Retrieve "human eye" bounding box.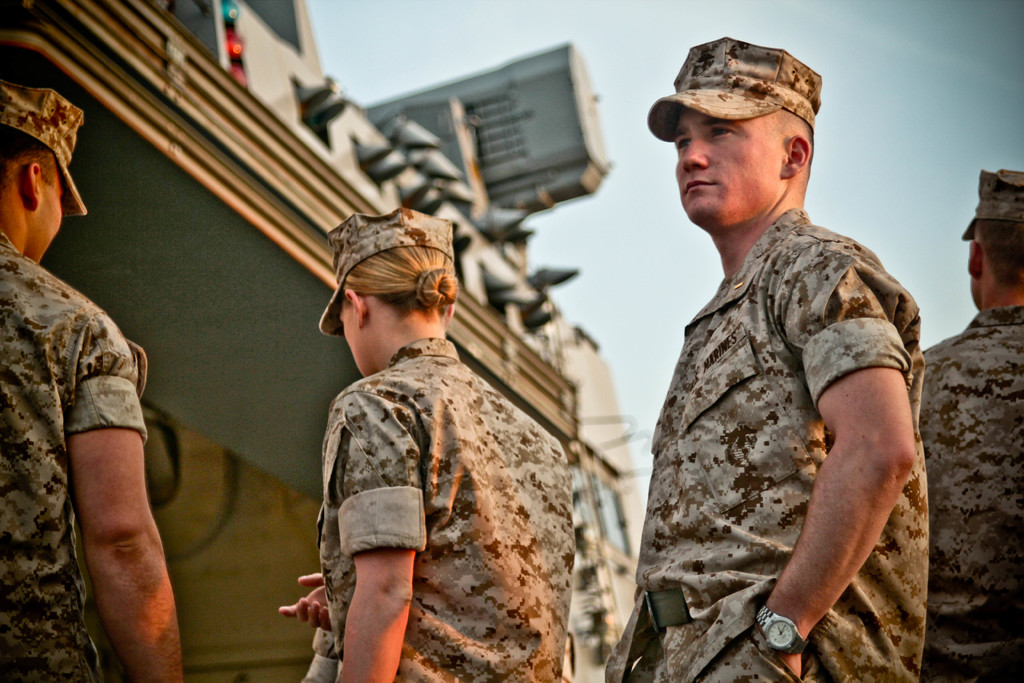
Bounding box: x1=706, y1=127, x2=737, y2=142.
